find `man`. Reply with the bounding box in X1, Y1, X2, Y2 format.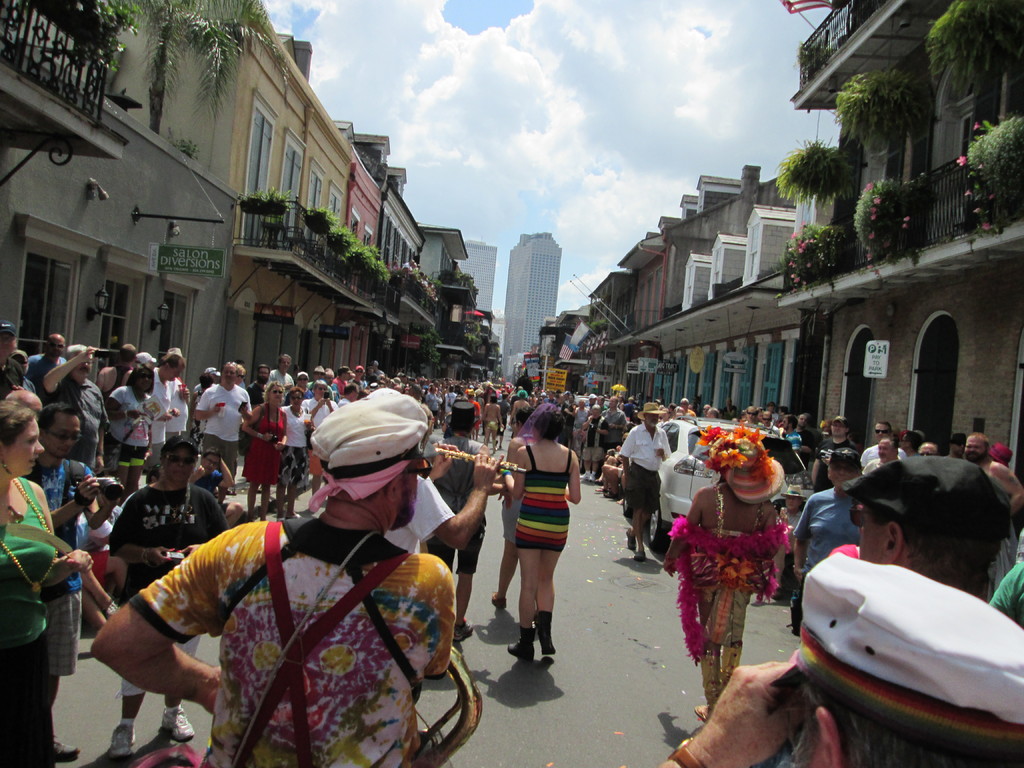
24, 332, 69, 392.
